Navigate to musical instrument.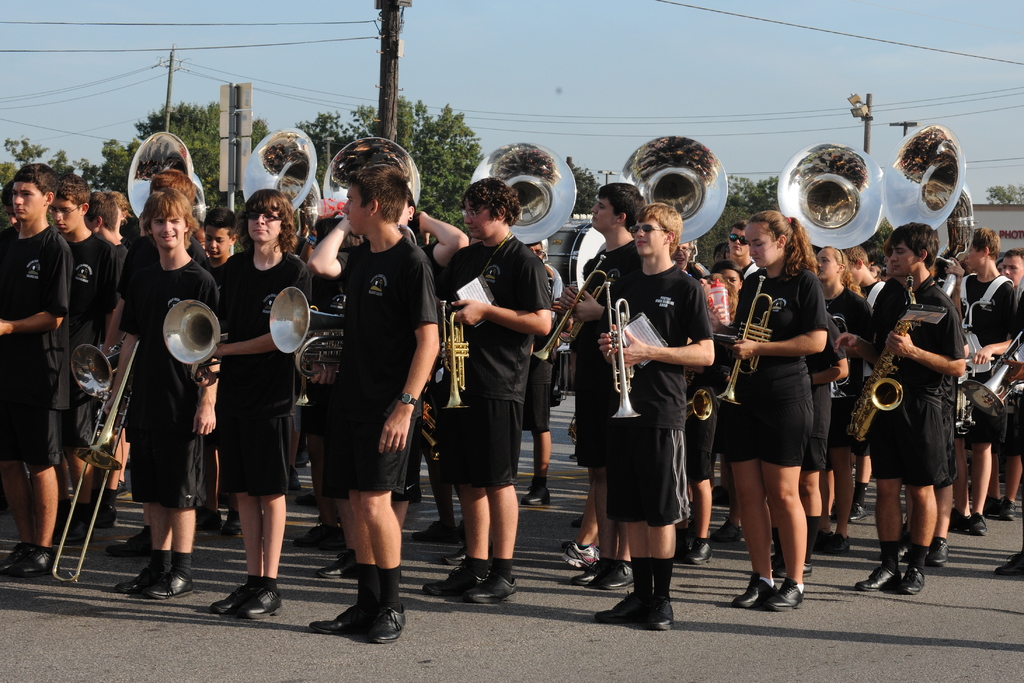
Navigation target: 679/377/715/432.
